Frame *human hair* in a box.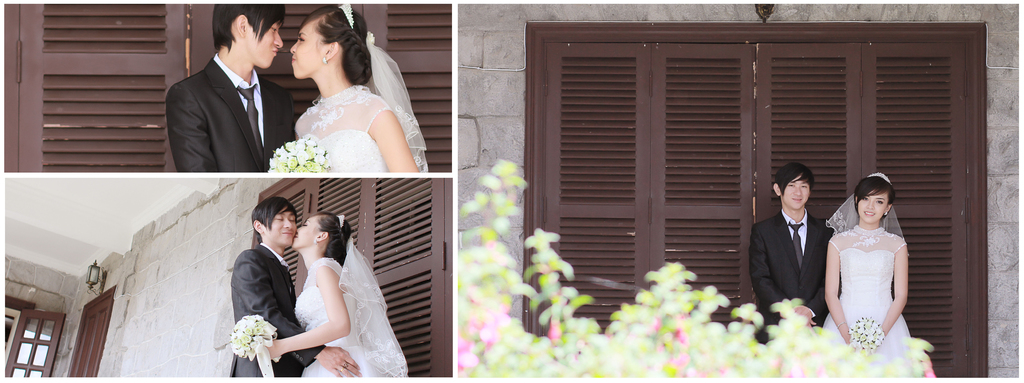
314 213 351 267.
